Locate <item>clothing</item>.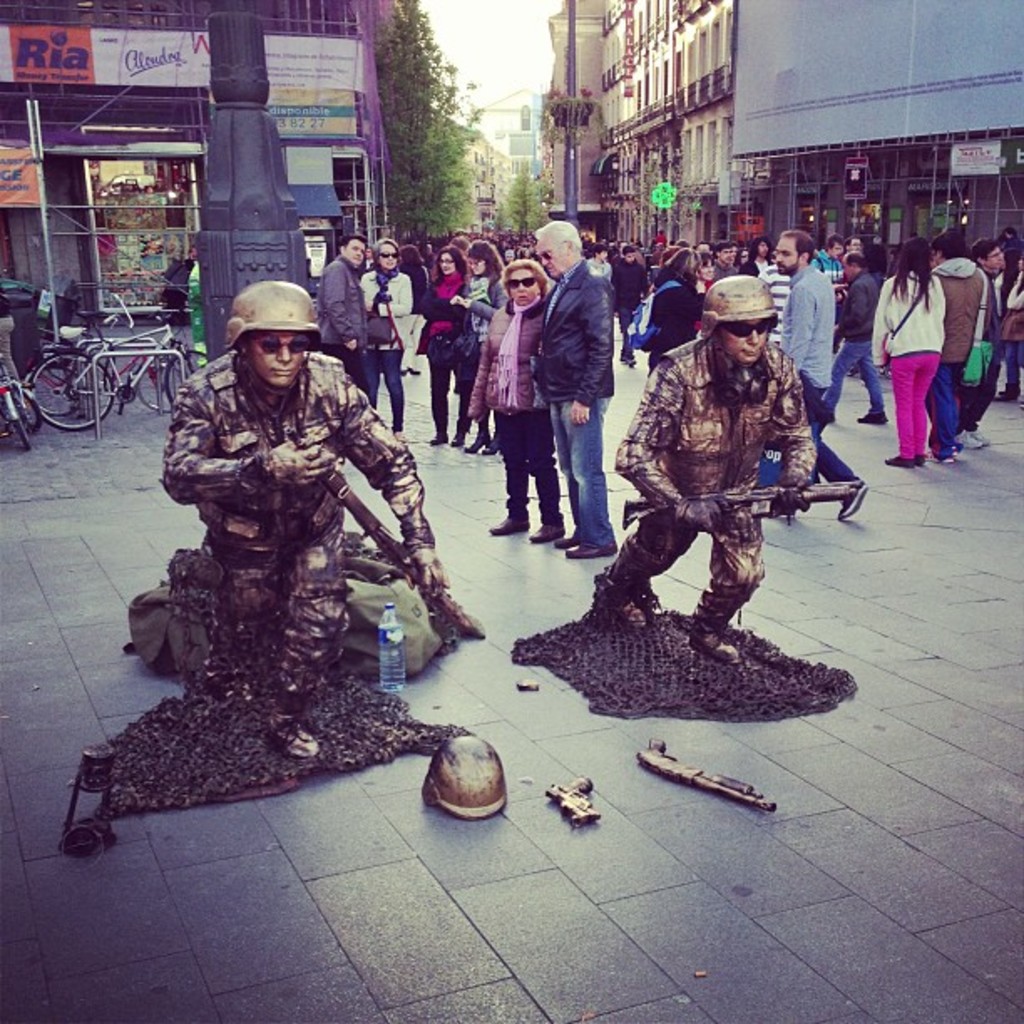
Bounding box: [x1=440, y1=293, x2=566, y2=527].
